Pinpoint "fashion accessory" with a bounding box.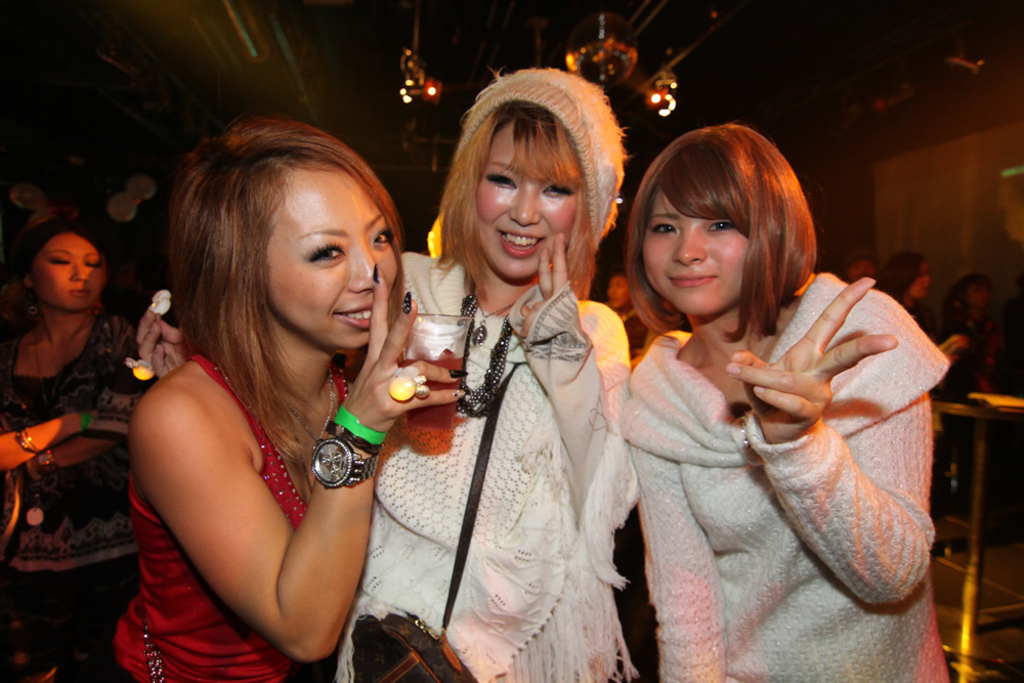
330/404/385/444.
